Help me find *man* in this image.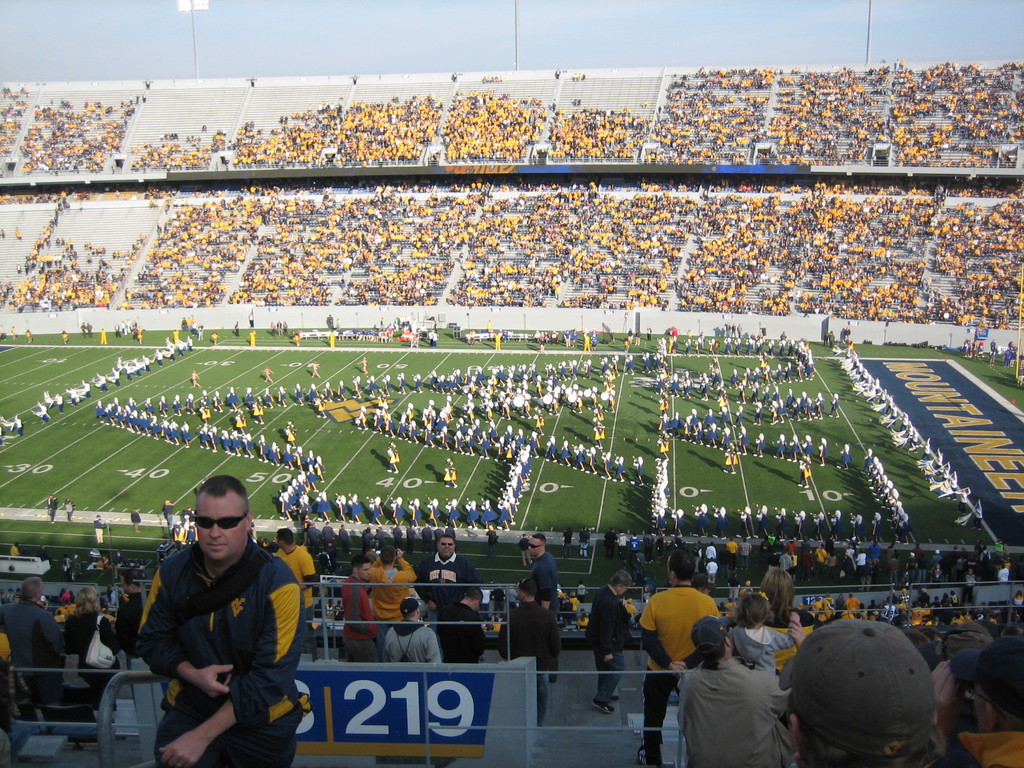
Found it: (407, 526, 412, 536).
